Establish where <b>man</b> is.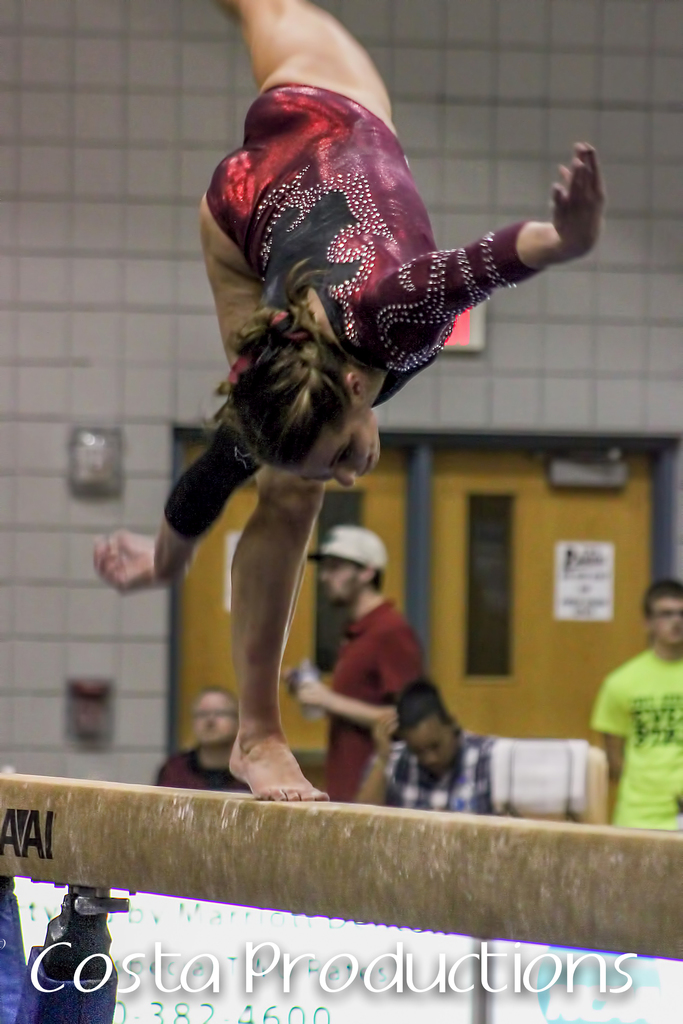
Established at <box>155,679,258,798</box>.
